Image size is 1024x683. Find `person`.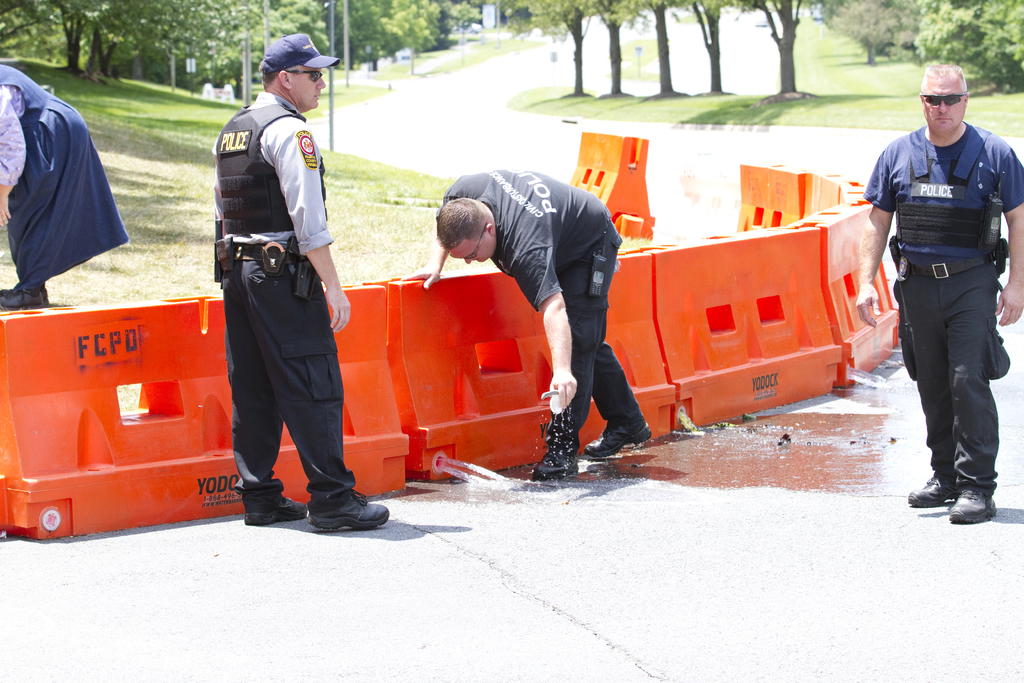
BBox(214, 27, 392, 532).
